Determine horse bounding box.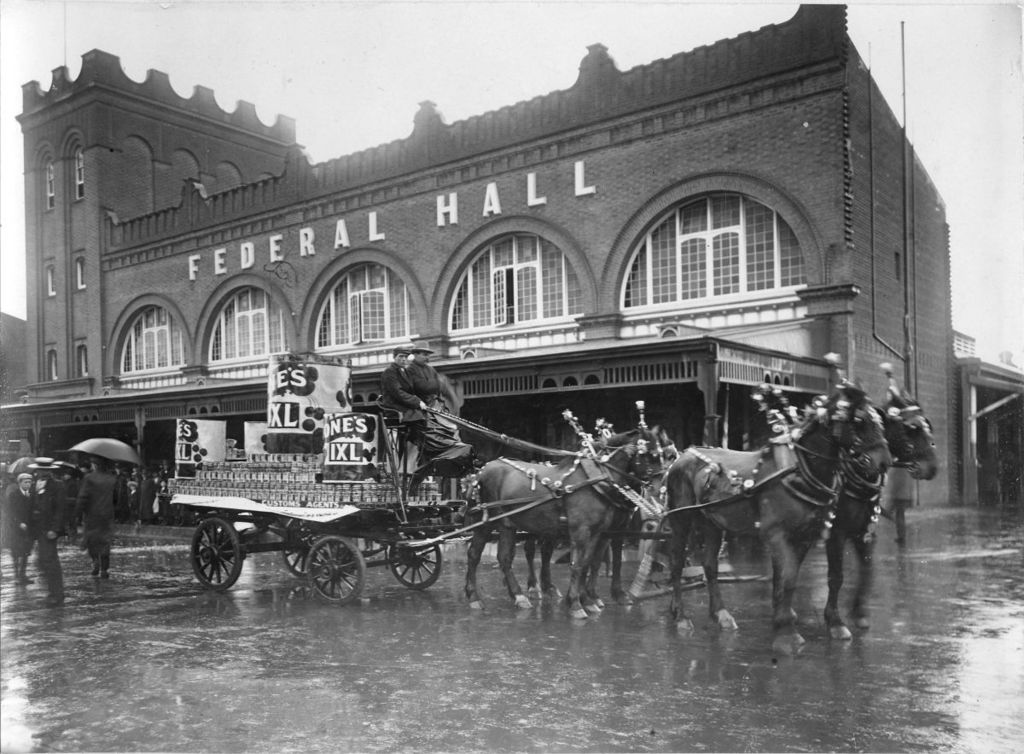
Determined: 521 430 684 608.
